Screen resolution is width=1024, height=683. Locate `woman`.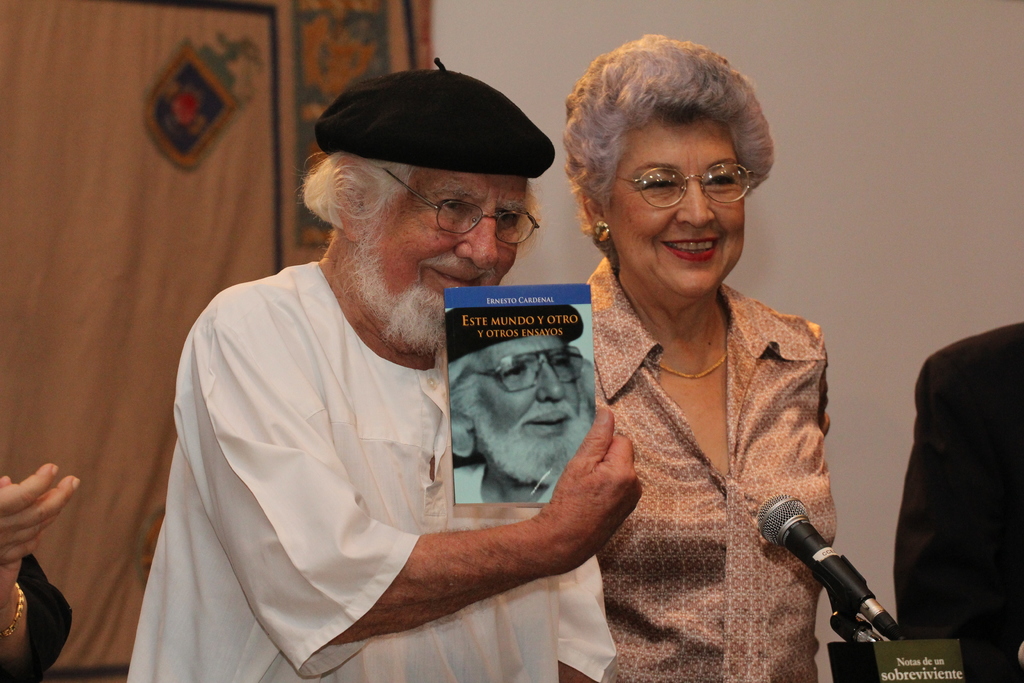
<region>563, 41, 836, 681</region>.
